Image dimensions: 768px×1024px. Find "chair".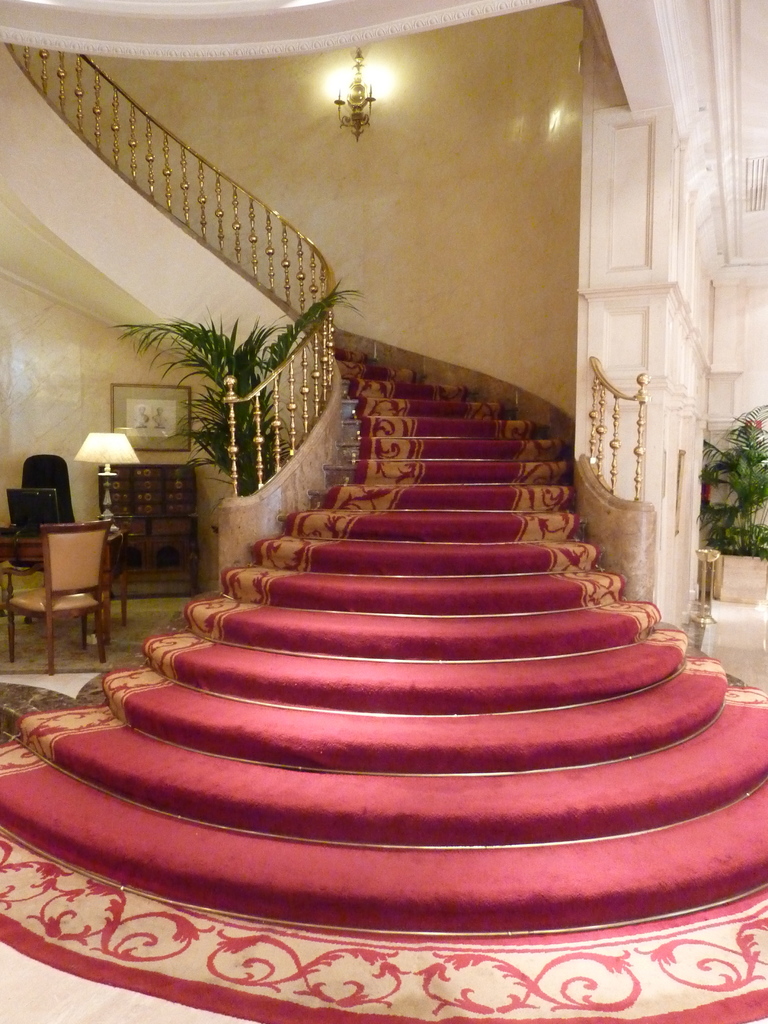
x1=19 y1=454 x2=74 y2=527.
